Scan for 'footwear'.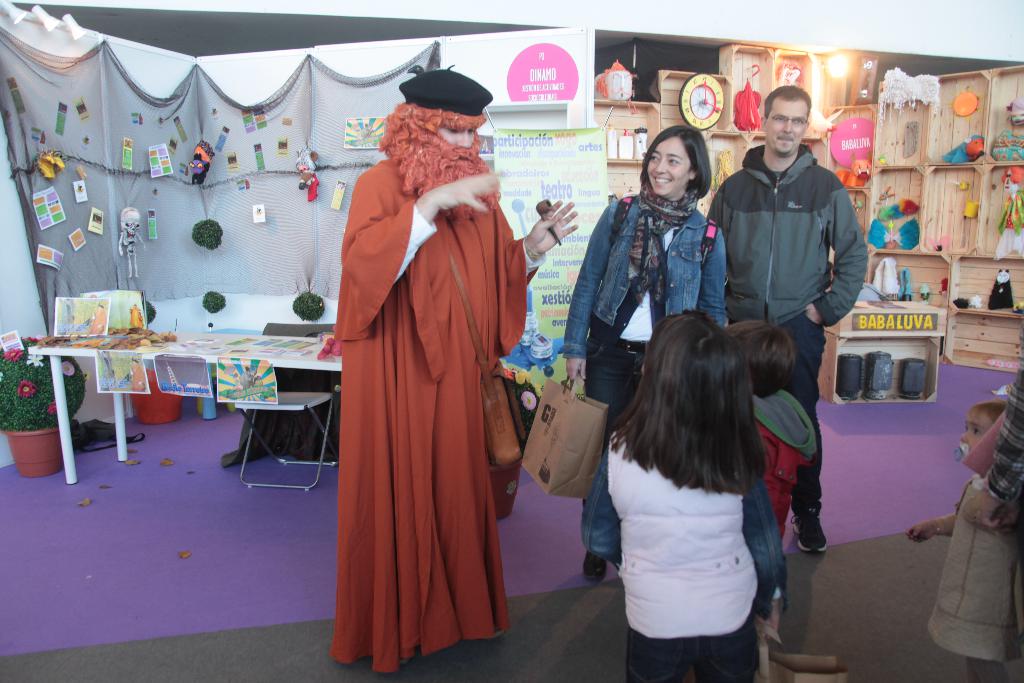
Scan result: [789,504,827,548].
